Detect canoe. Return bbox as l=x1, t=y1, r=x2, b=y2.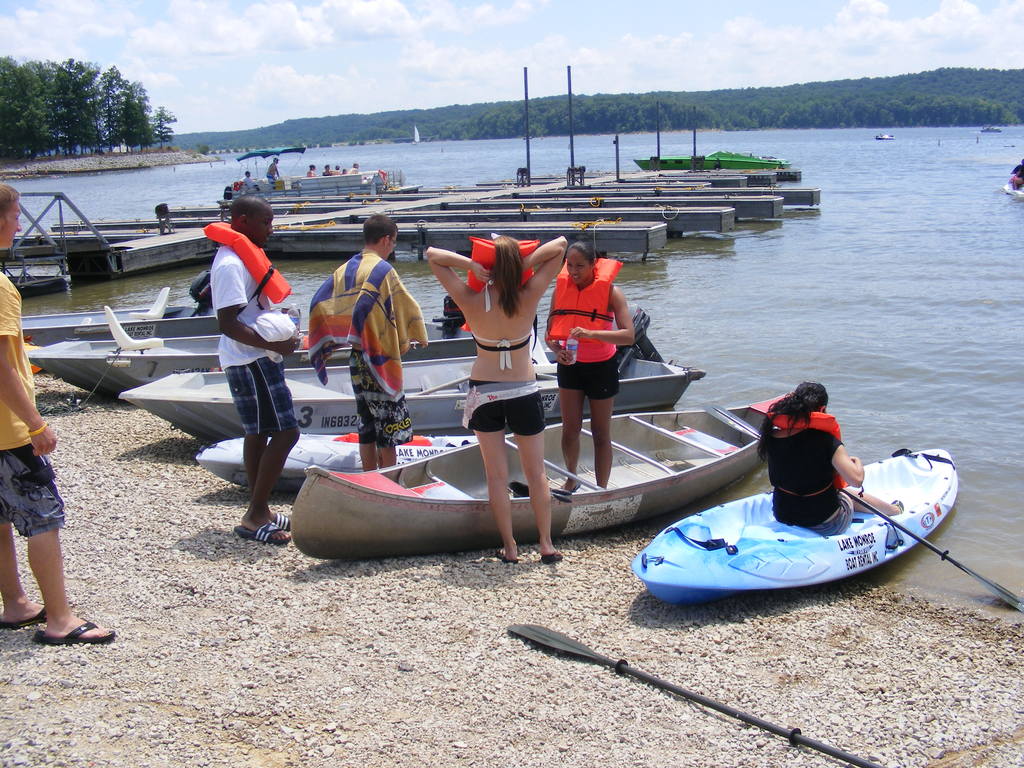
l=20, t=268, r=303, b=348.
